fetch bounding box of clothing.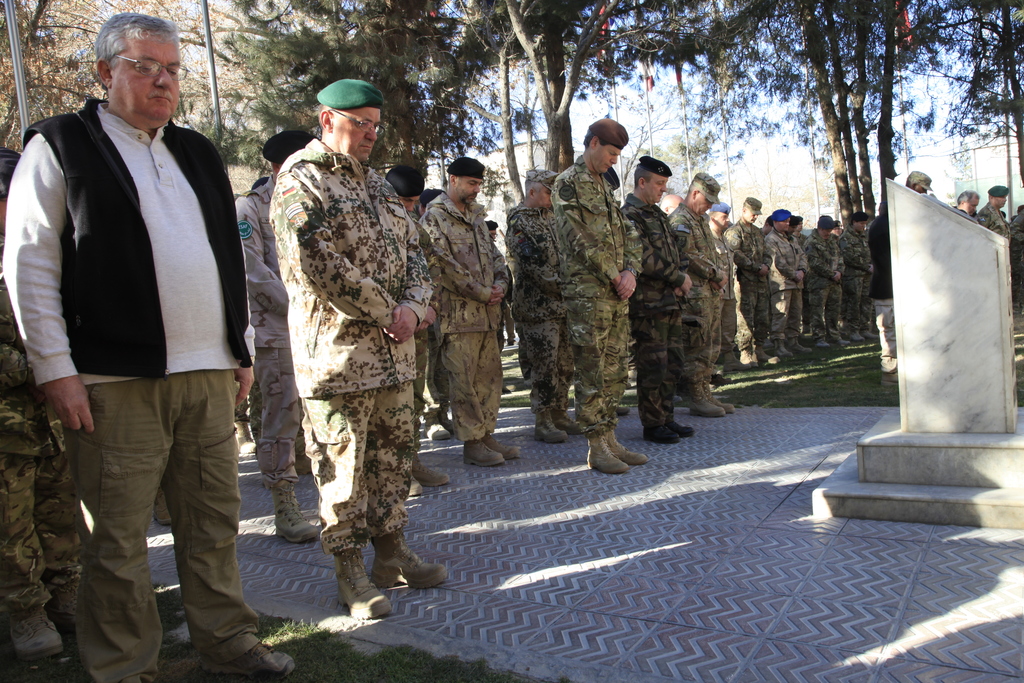
Bbox: <bbox>250, 175, 310, 484</bbox>.
